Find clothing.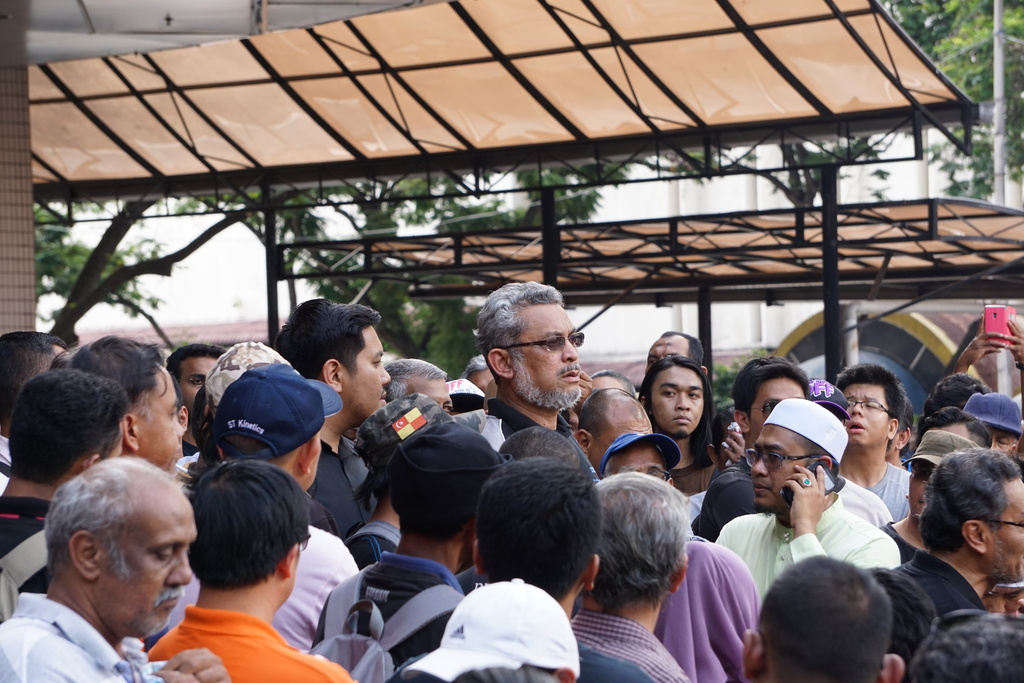
<bbox>664, 442, 721, 496</bbox>.
